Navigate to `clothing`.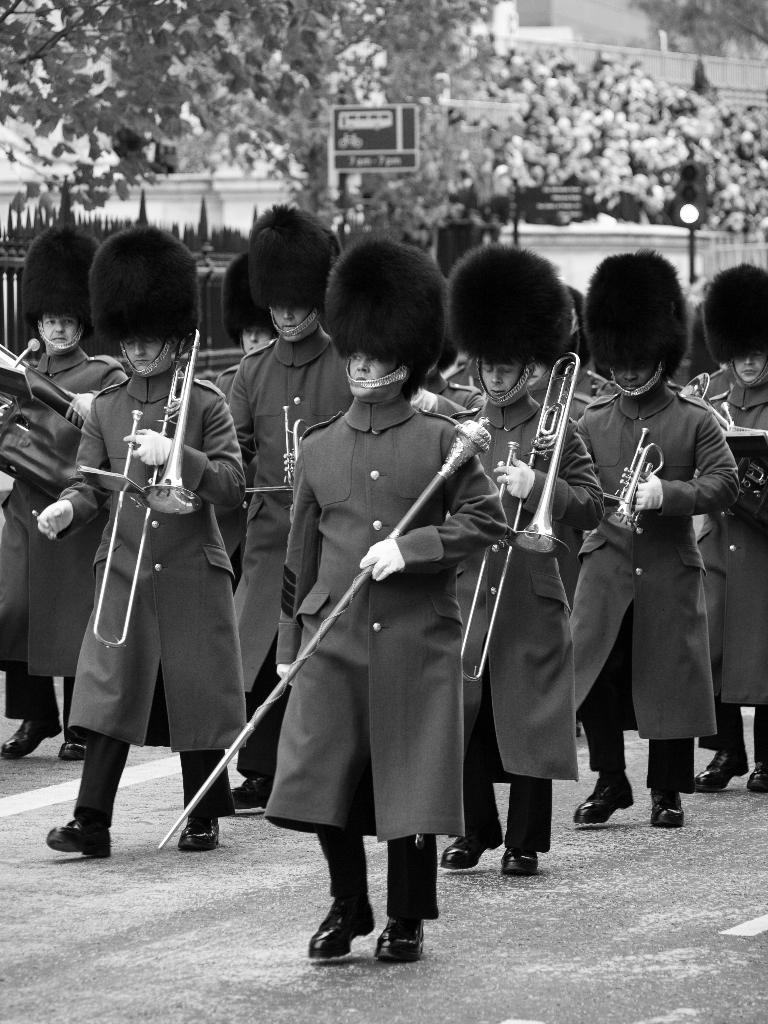
Navigation target: [left=465, top=379, right=606, bottom=857].
